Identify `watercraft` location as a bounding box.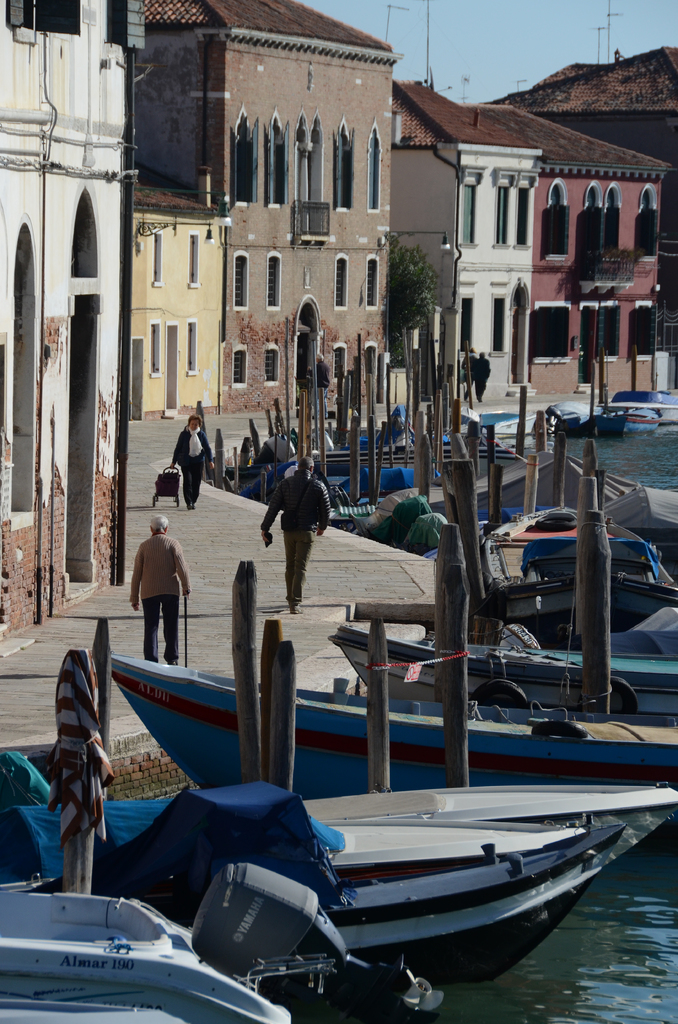
<box>485,495,677,634</box>.
